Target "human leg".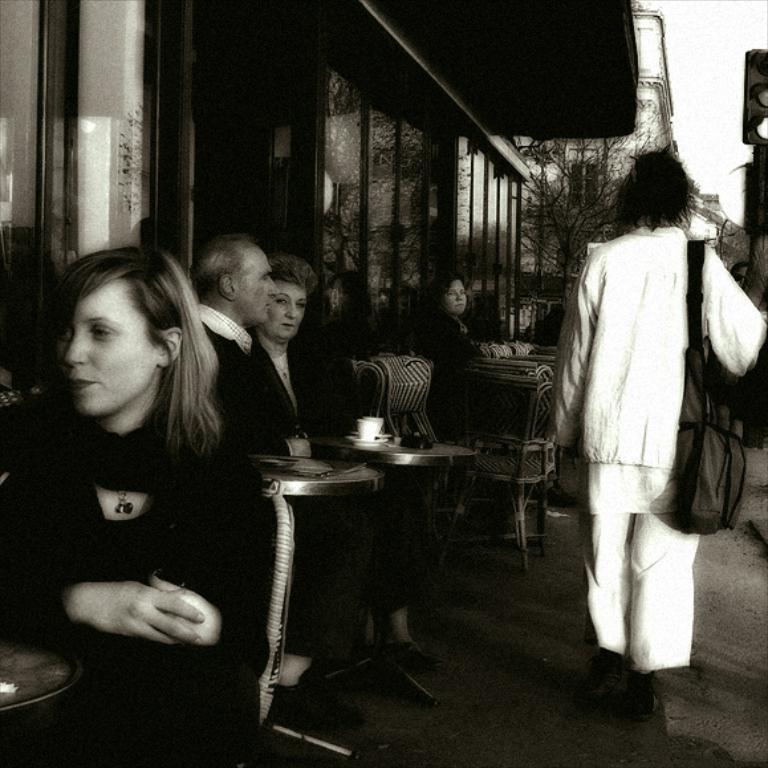
Target region: x1=623, y1=420, x2=686, y2=714.
